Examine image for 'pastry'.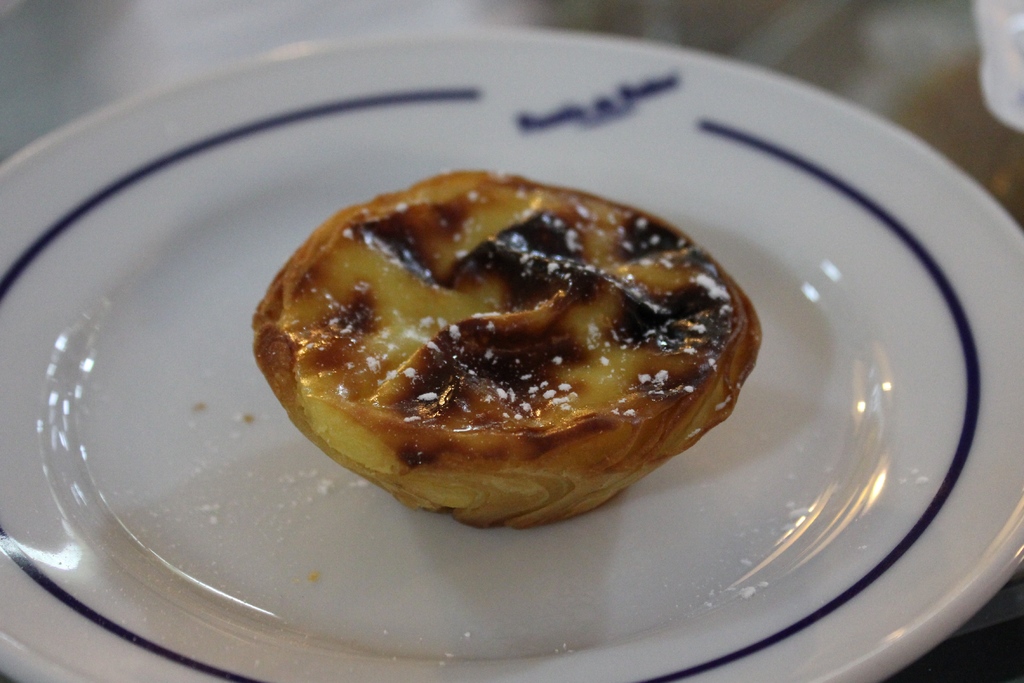
Examination result: 267, 188, 773, 518.
